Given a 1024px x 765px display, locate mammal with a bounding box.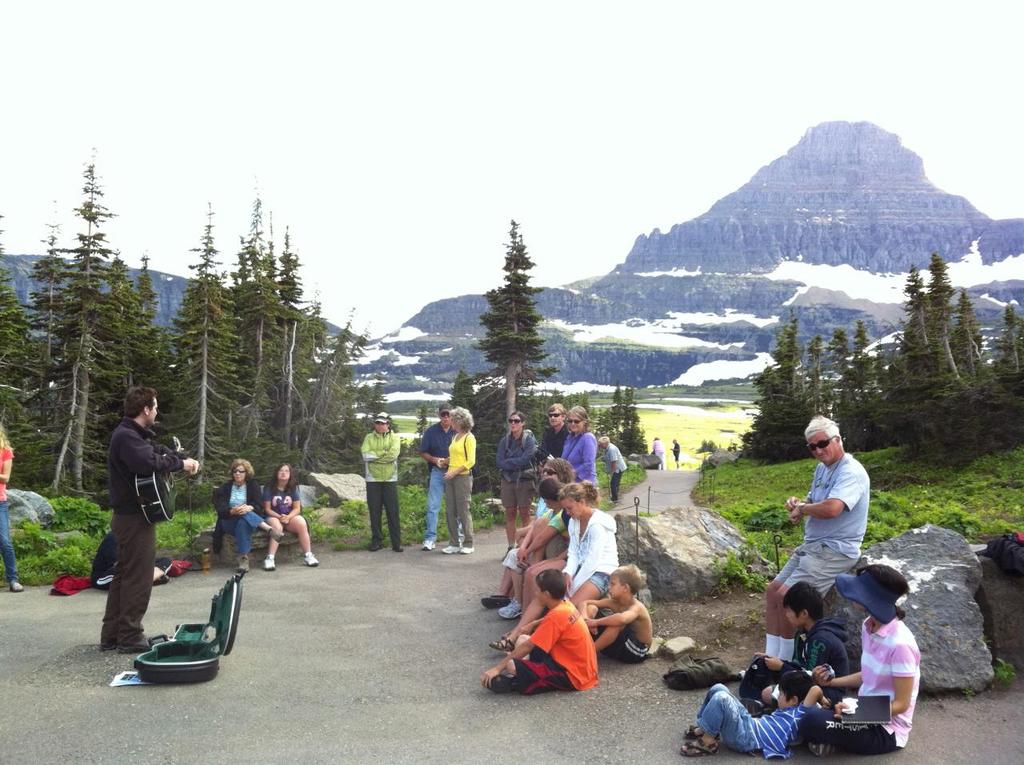
Located: bbox(265, 459, 317, 565).
